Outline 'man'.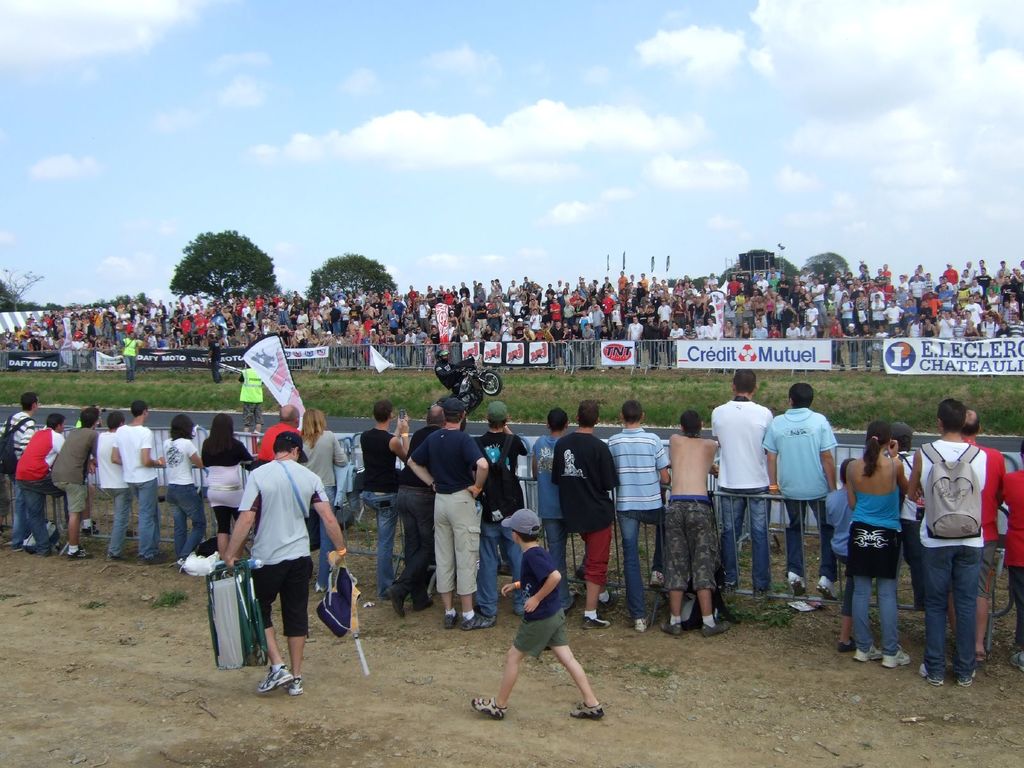
Outline: rect(300, 312, 308, 321).
